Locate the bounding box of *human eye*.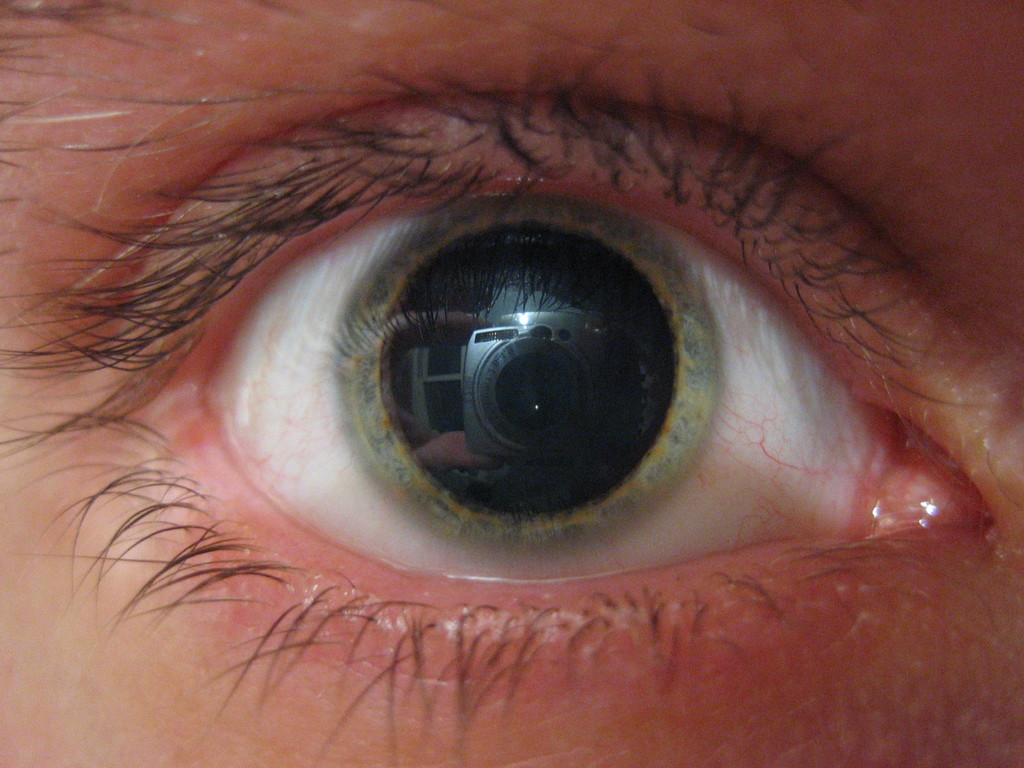
Bounding box: crop(0, 0, 1023, 767).
